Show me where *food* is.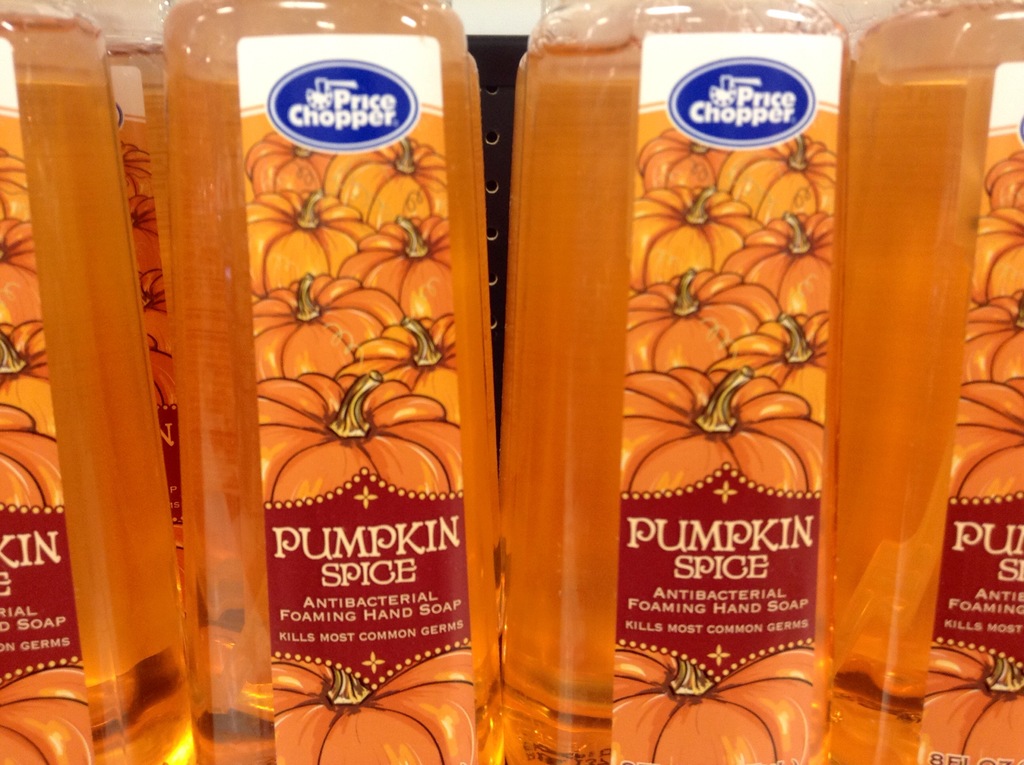
*food* is at 705,308,824,427.
